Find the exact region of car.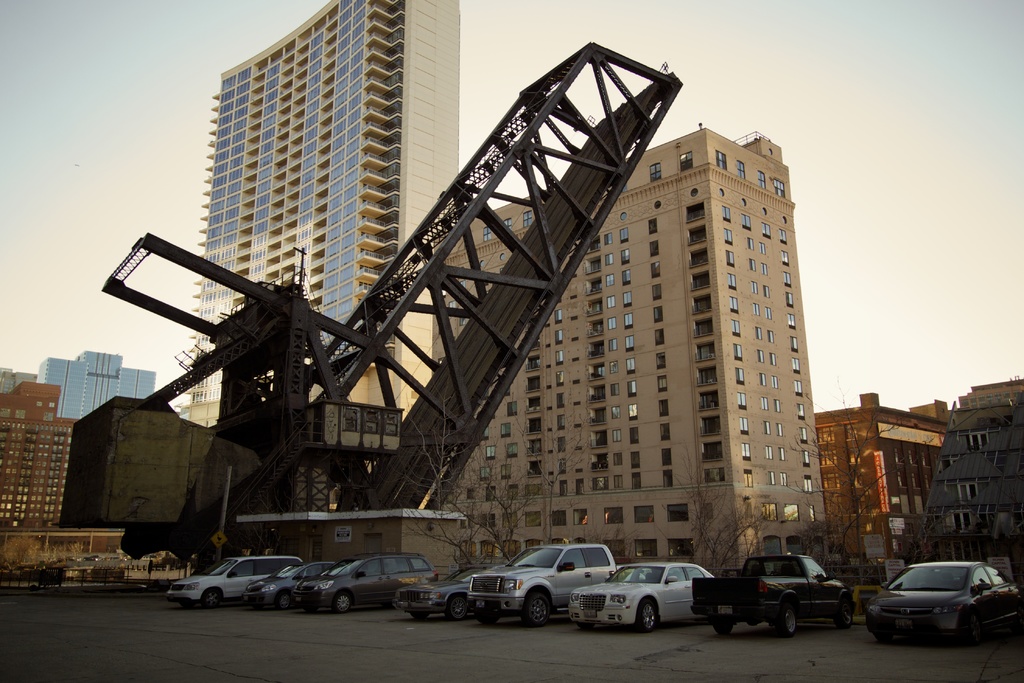
Exact region: {"left": 289, "top": 548, "right": 446, "bottom": 606}.
